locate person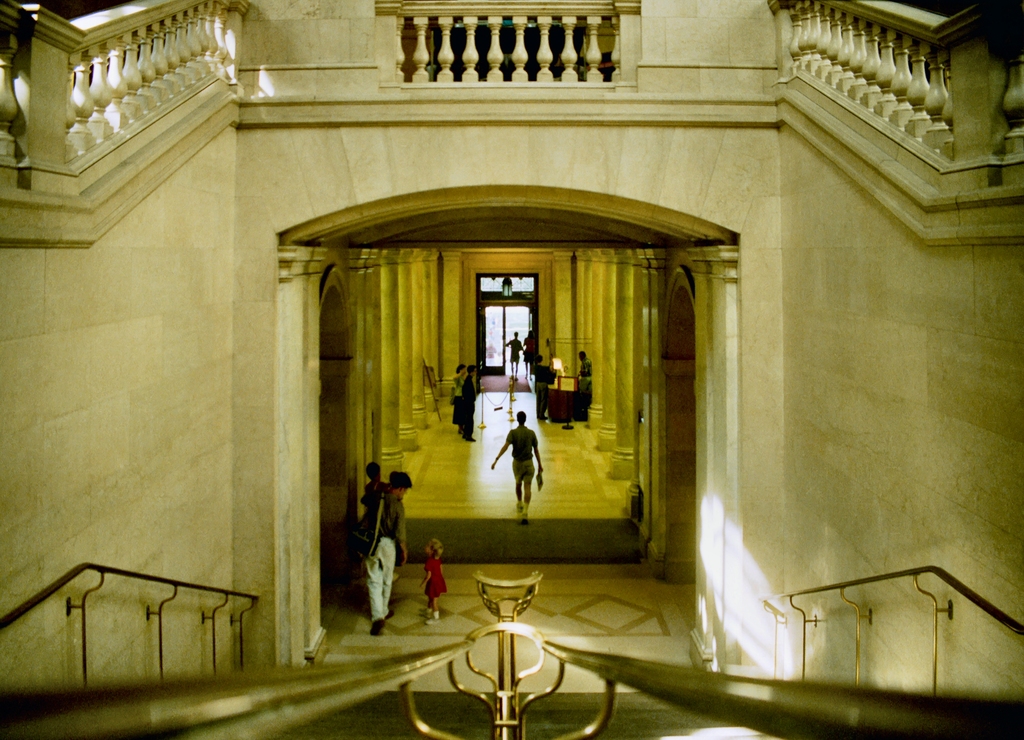
423:541:448:620
